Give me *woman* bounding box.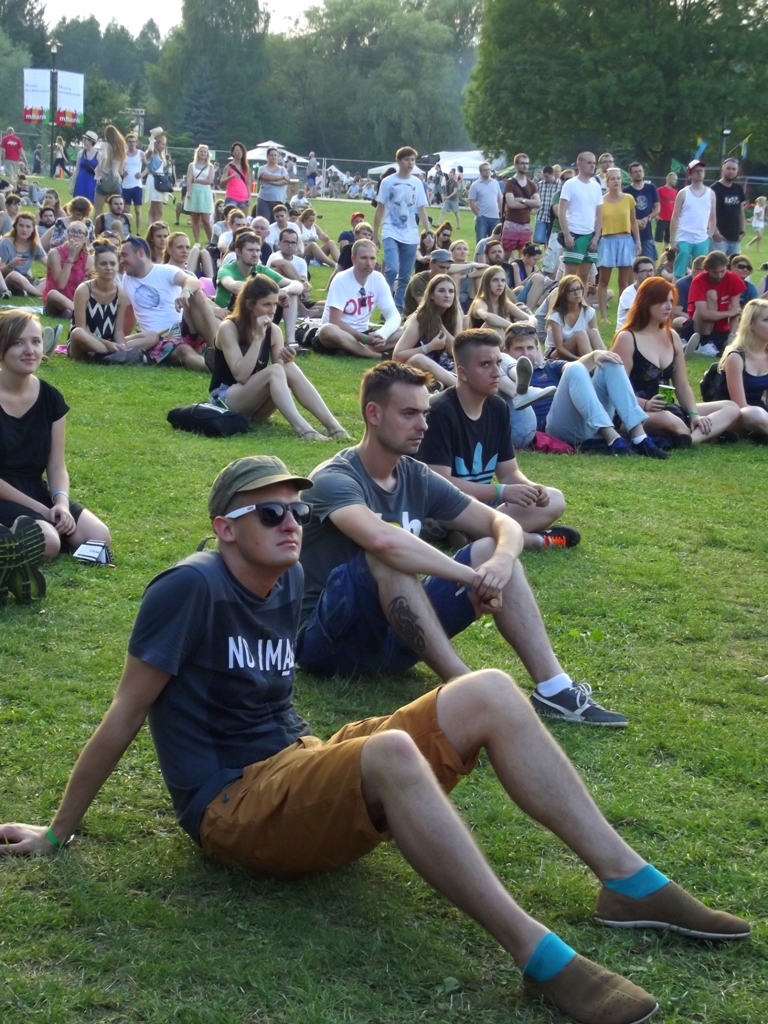
(295, 207, 345, 267).
